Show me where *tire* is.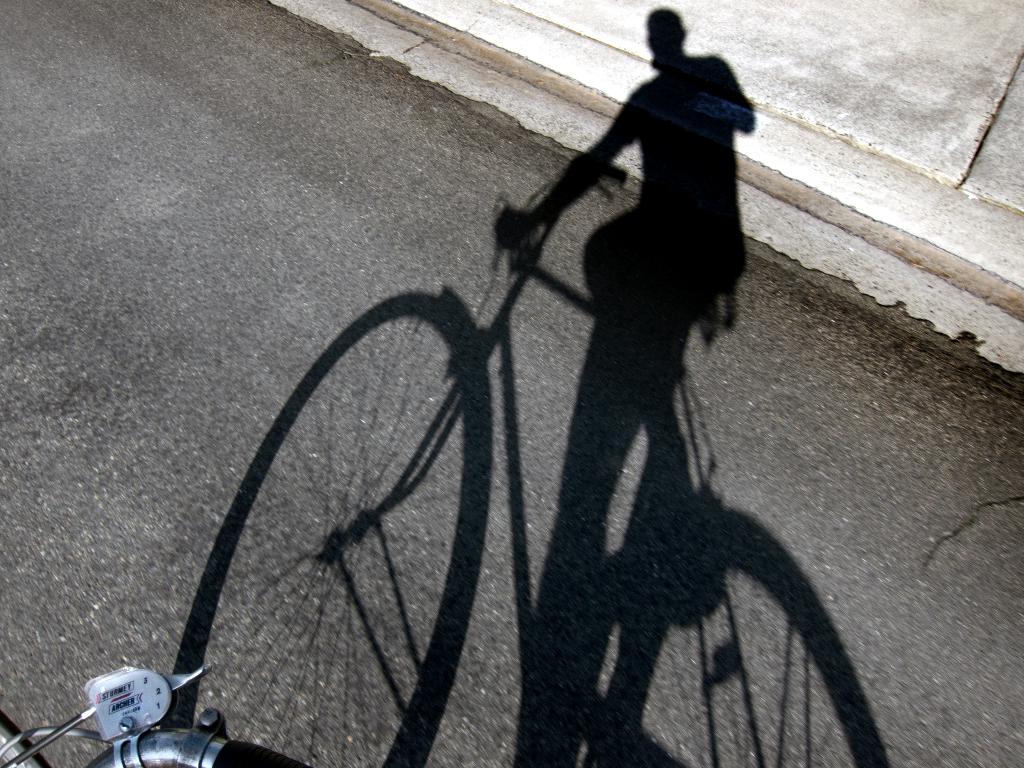
*tire* is at Rect(90, 730, 307, 767).
